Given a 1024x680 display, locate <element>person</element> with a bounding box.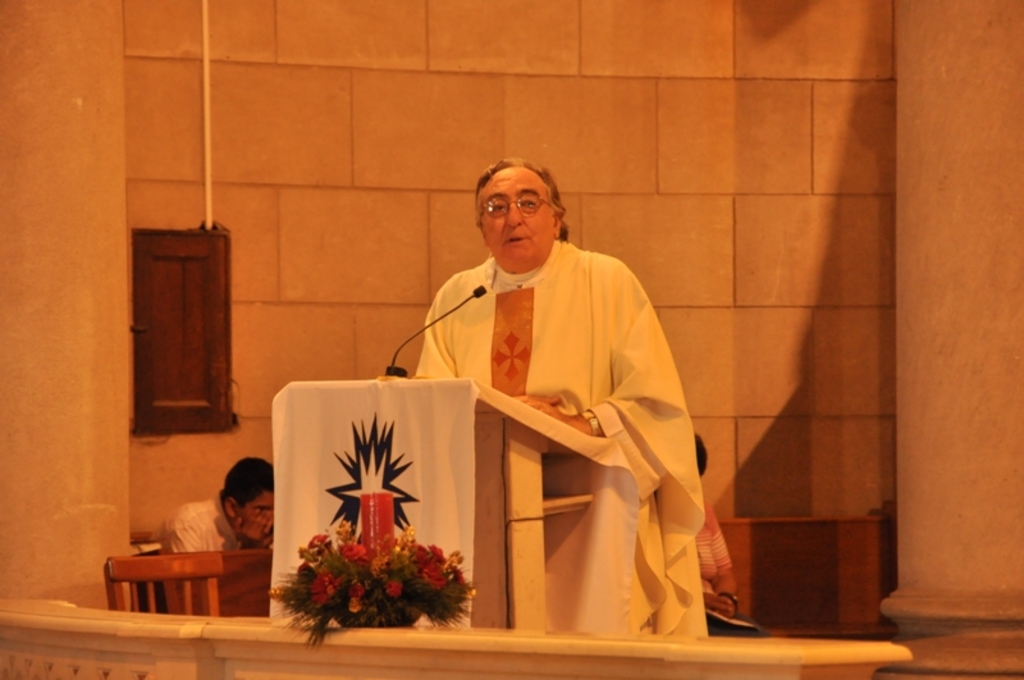
Located: [157, 456, 278, 552].
